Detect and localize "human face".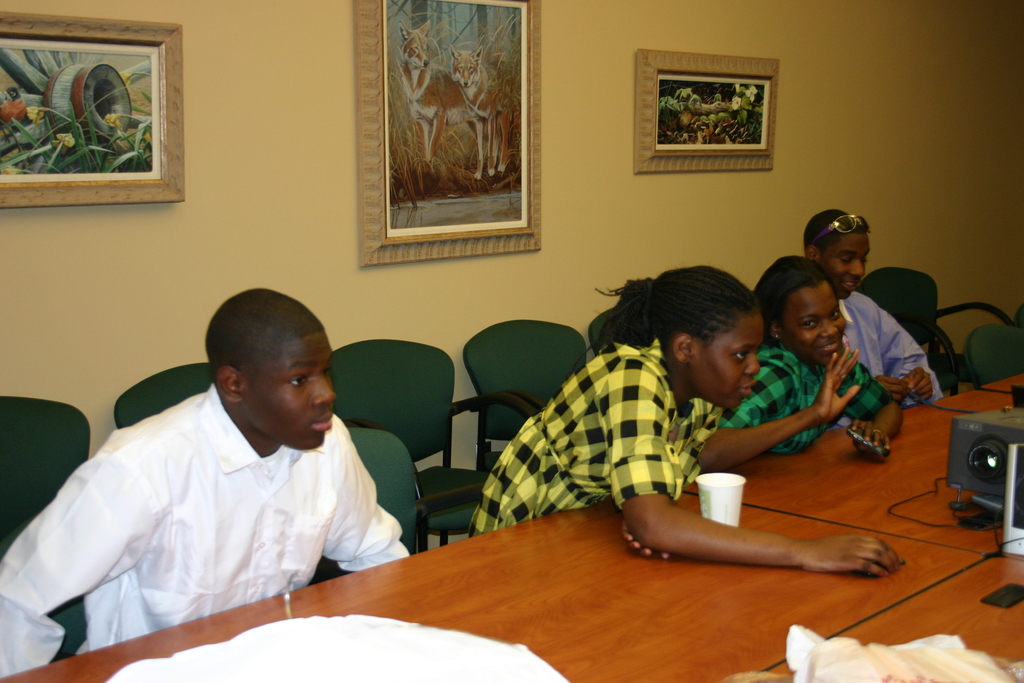
Localized at x1=691, y1=316, x2=762, y2=412.
